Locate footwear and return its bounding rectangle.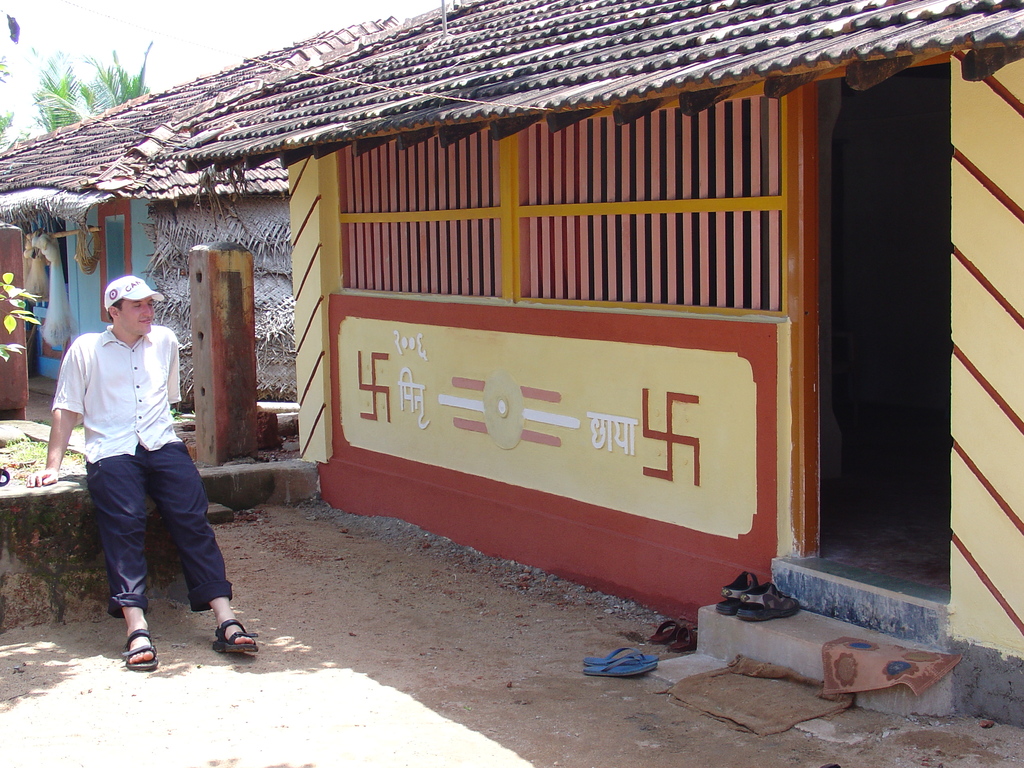
l=207, t=621, r=256, b=655.
